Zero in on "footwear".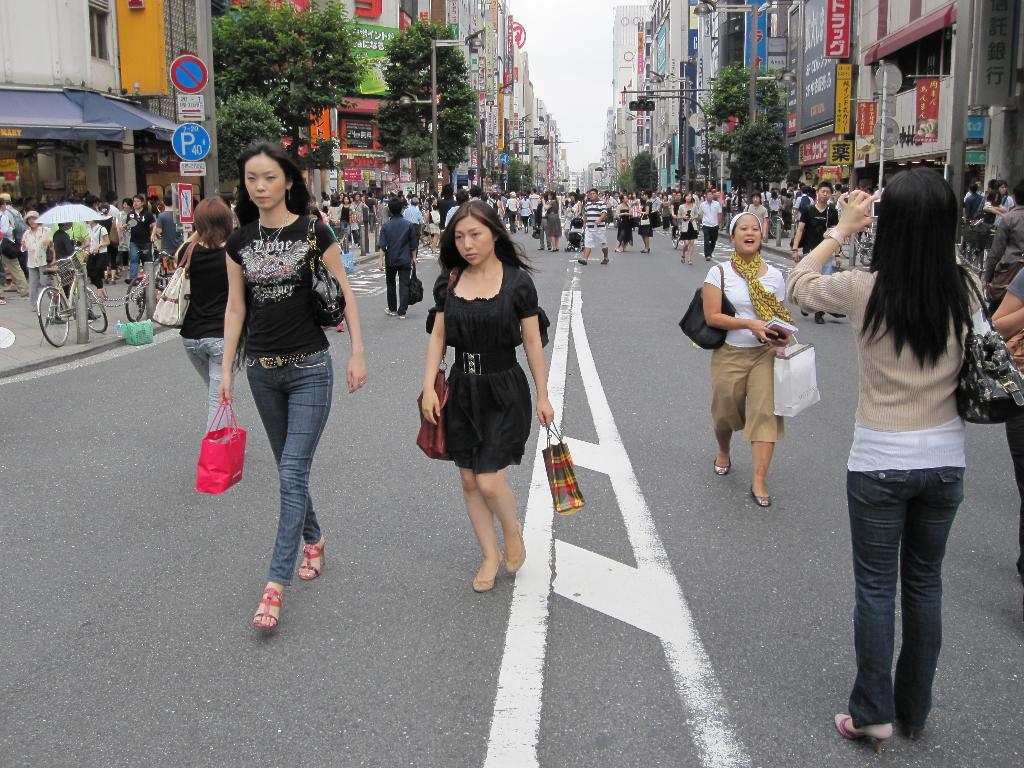
Zeroed in: {"x1": 236, "y1": 557, "x2": 303, "y2": 638}.
